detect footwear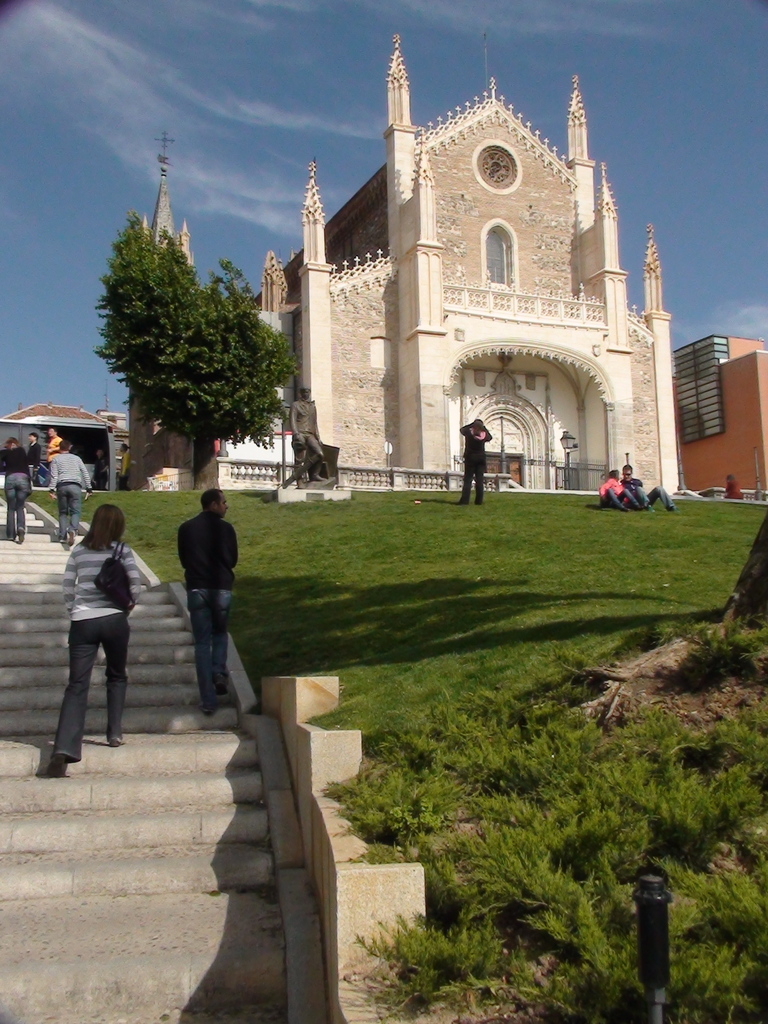
bbox=(646, 504, 655, 511)
